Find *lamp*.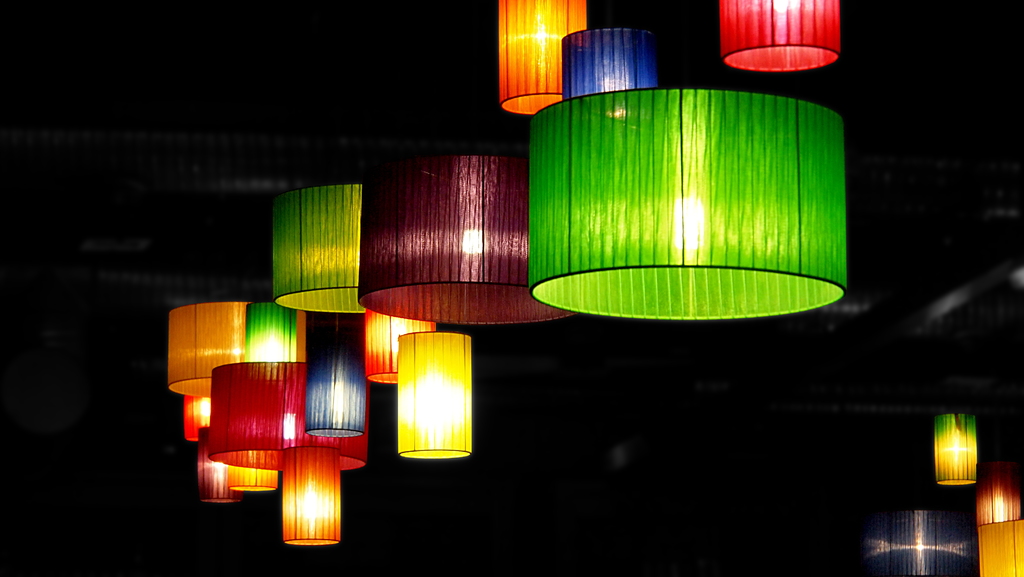
(397, 330, 472, 461).
